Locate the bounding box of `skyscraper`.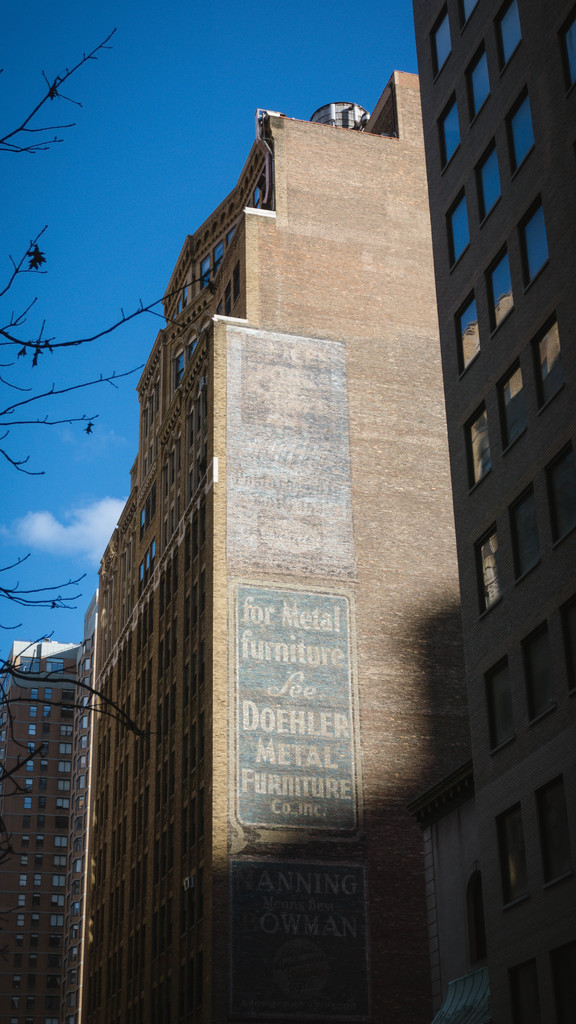
Bounding box: rect(12, 633, 94, 1023).
